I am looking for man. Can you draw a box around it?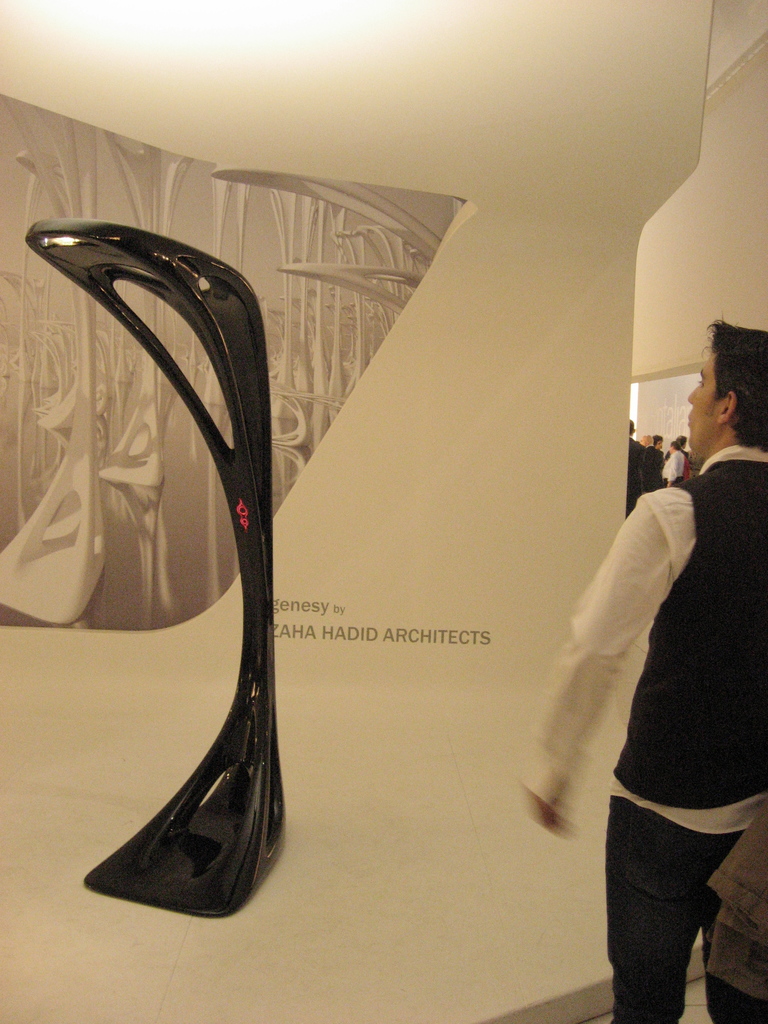
Sure, the bounding box is <region>522, 346, 755, 1023</region>.
